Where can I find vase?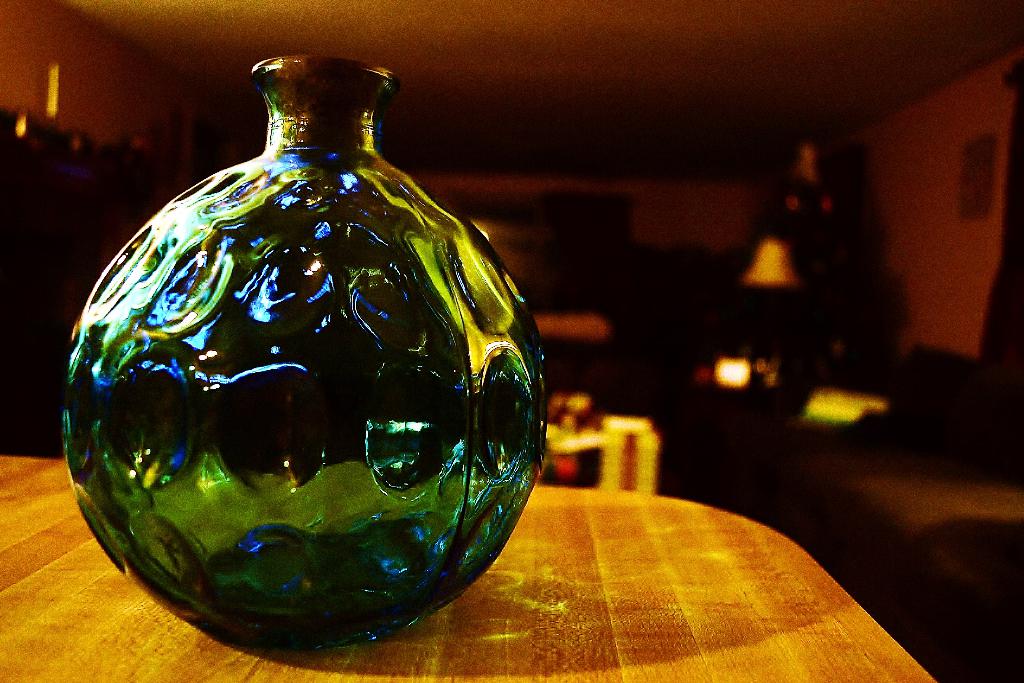
You can find it at {"x1": 63, "y1": 54, "x2": 547, "y2": 654}.
